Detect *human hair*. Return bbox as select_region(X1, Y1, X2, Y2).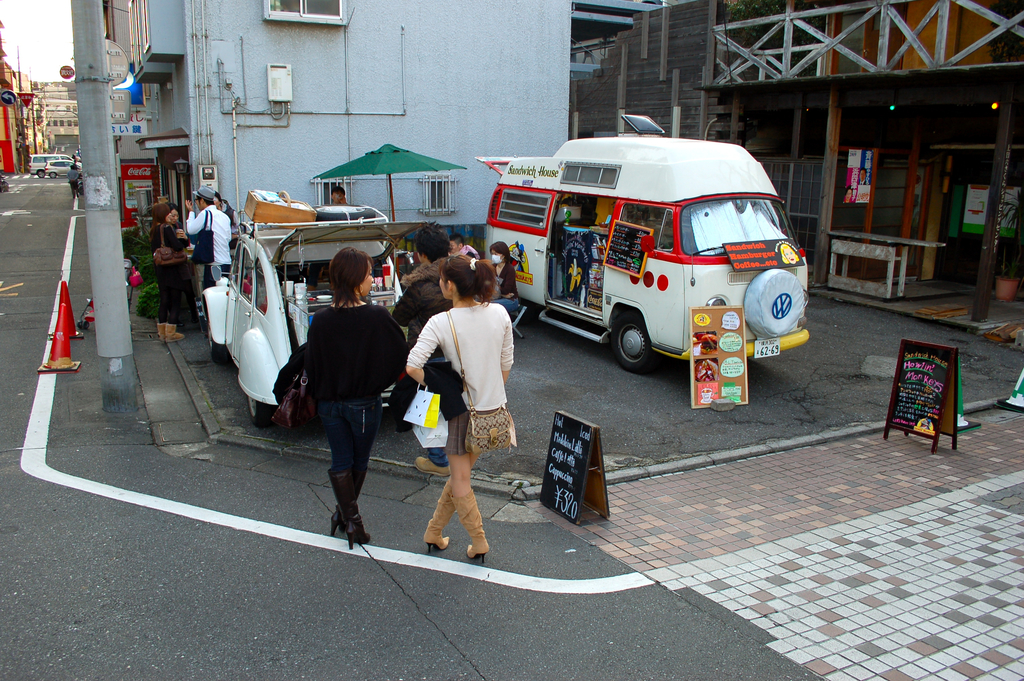
select_region(413, 221, 451, 266).
